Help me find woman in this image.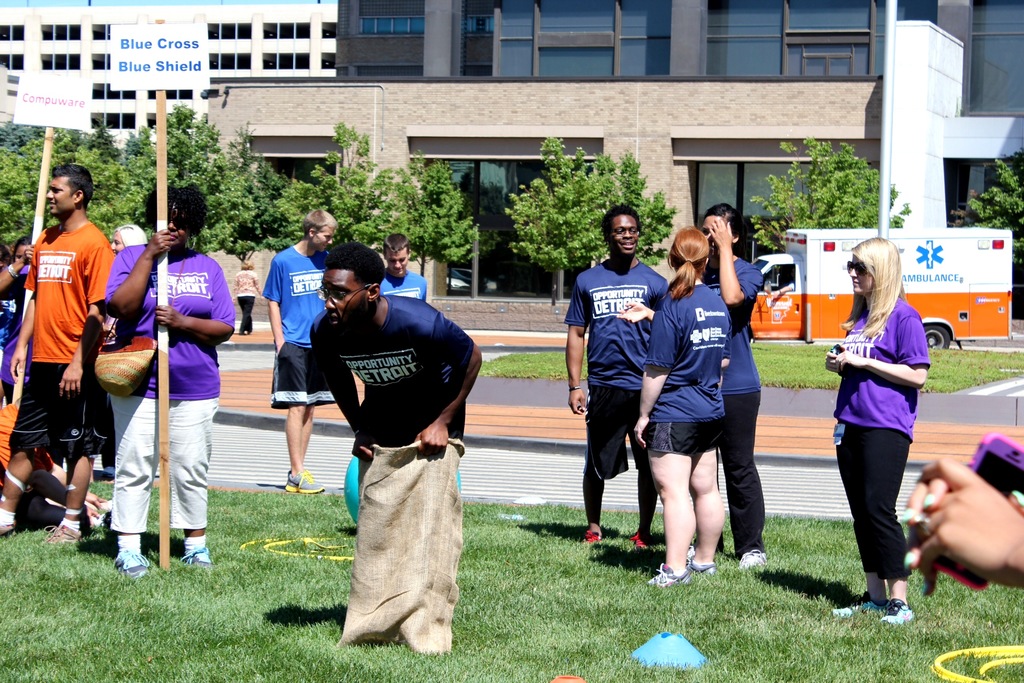
Found it: BBox(689, 202, 776, 577).
